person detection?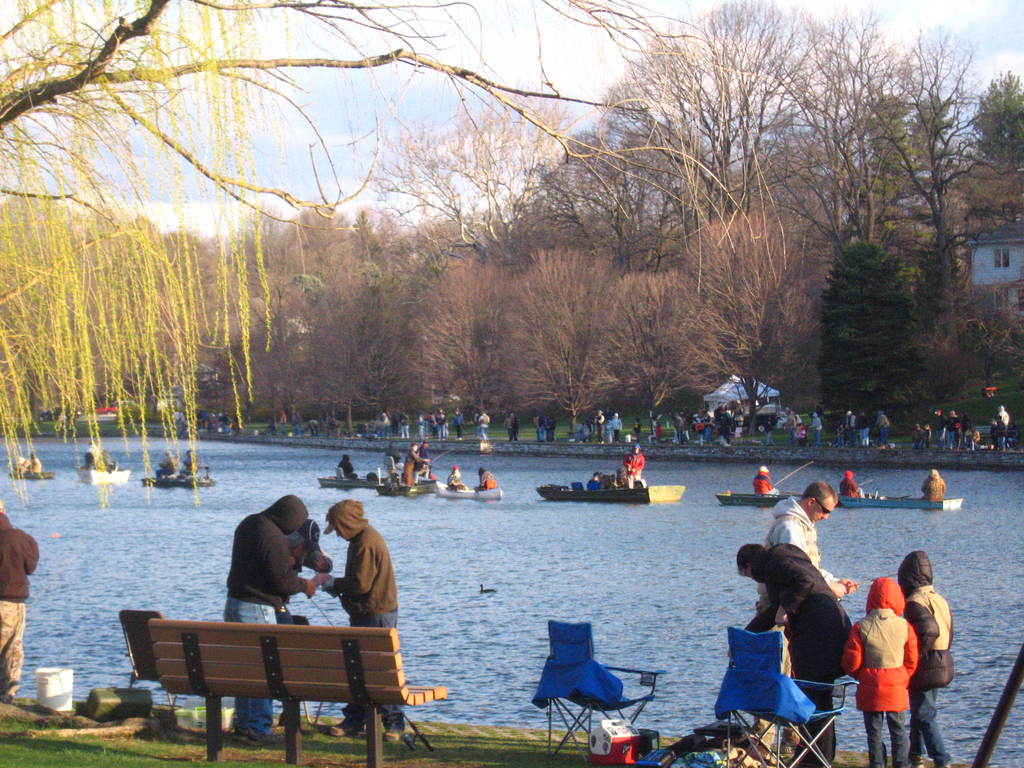
bbox=[841, 468, 863, 497]
